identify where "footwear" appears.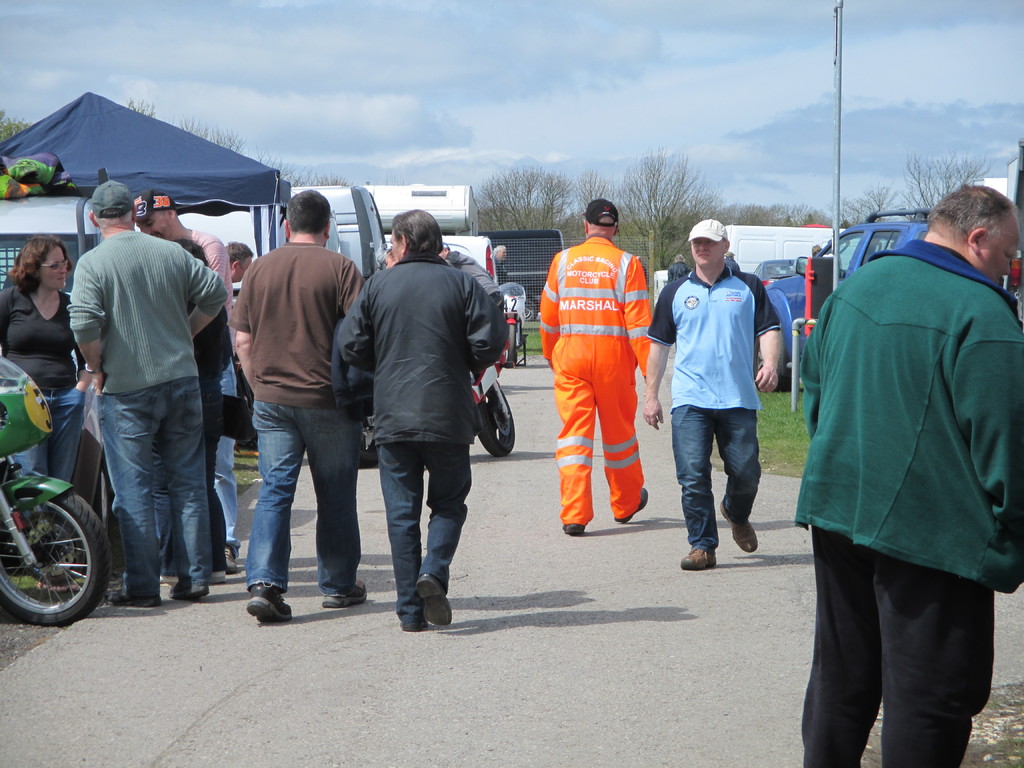
Appears at box(245, 579, 296, 628).
